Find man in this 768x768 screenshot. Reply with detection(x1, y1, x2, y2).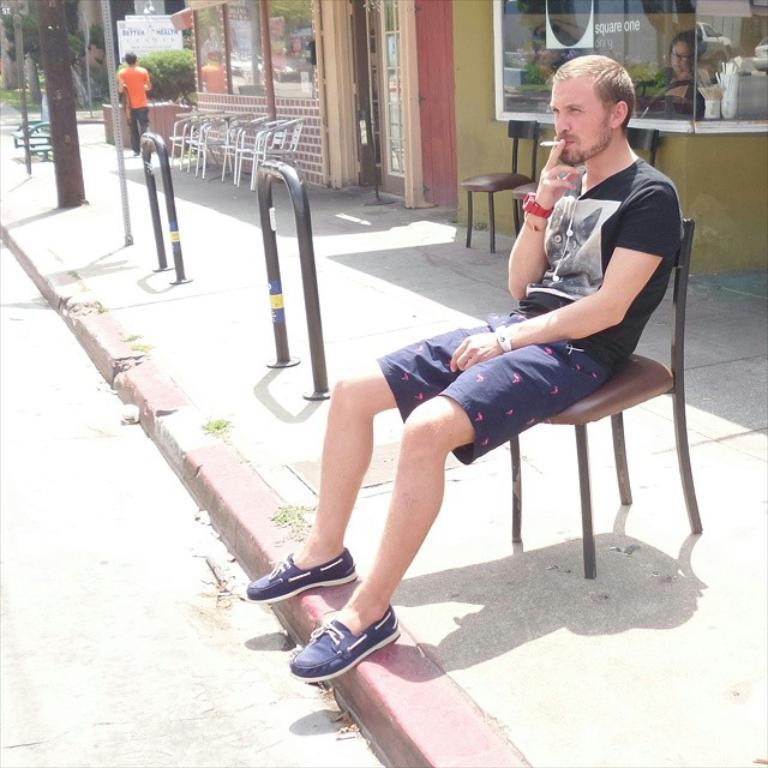
detection(112, 52, 148, 150).
